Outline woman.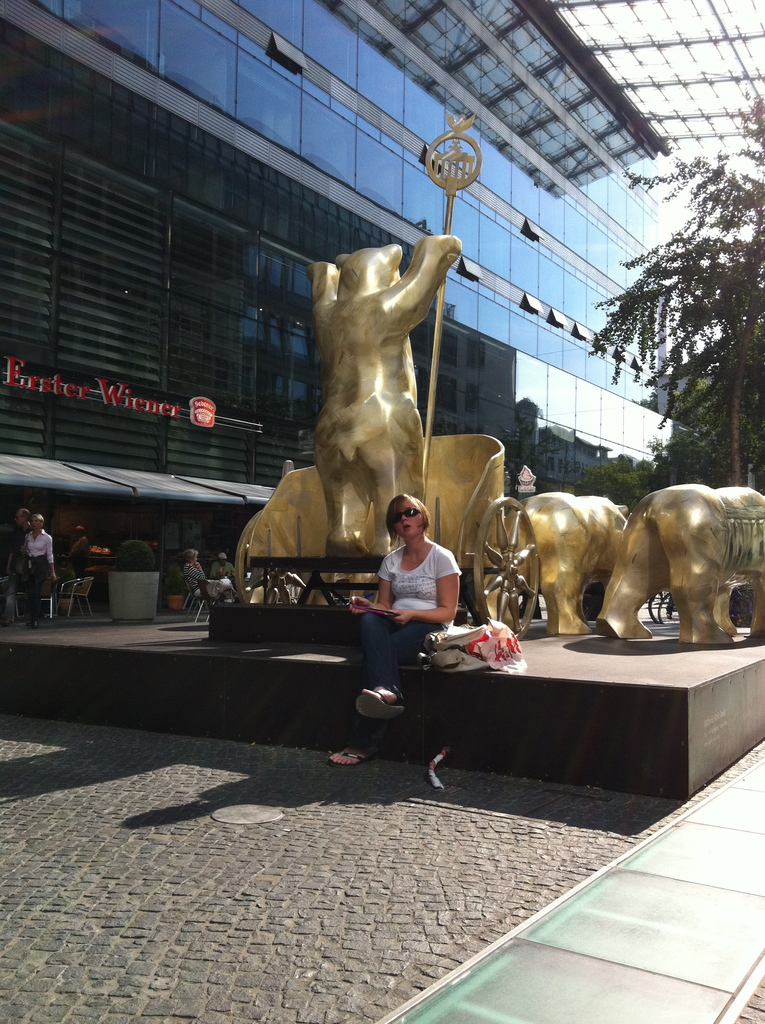
Outline: bbox=(349, 483, 469, 719).
